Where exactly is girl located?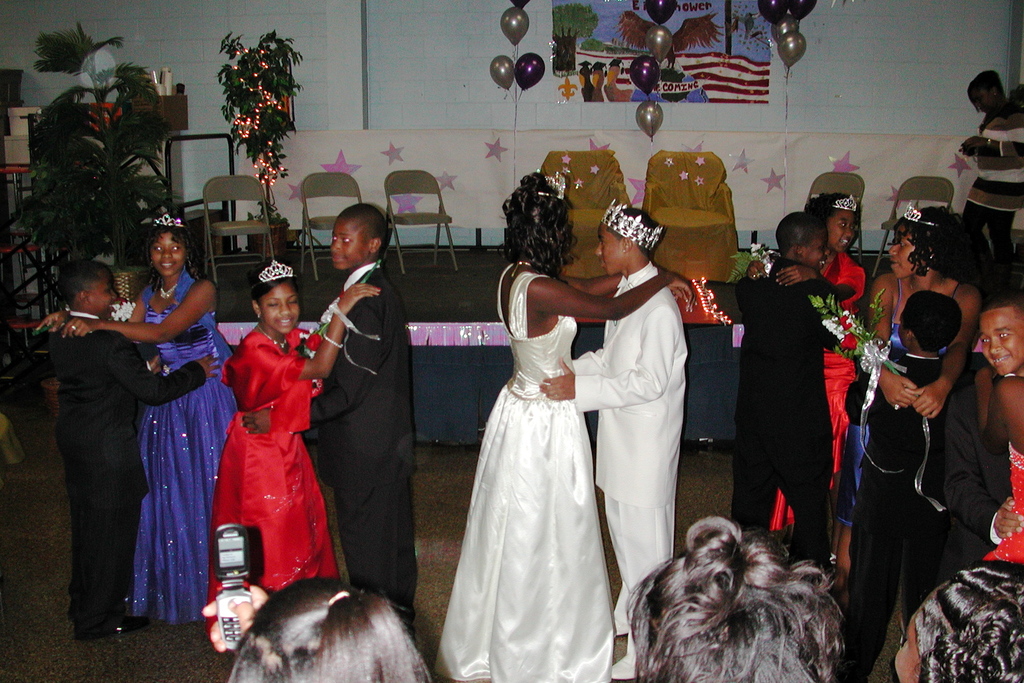
Its bounding box is (750,192,867,531).
